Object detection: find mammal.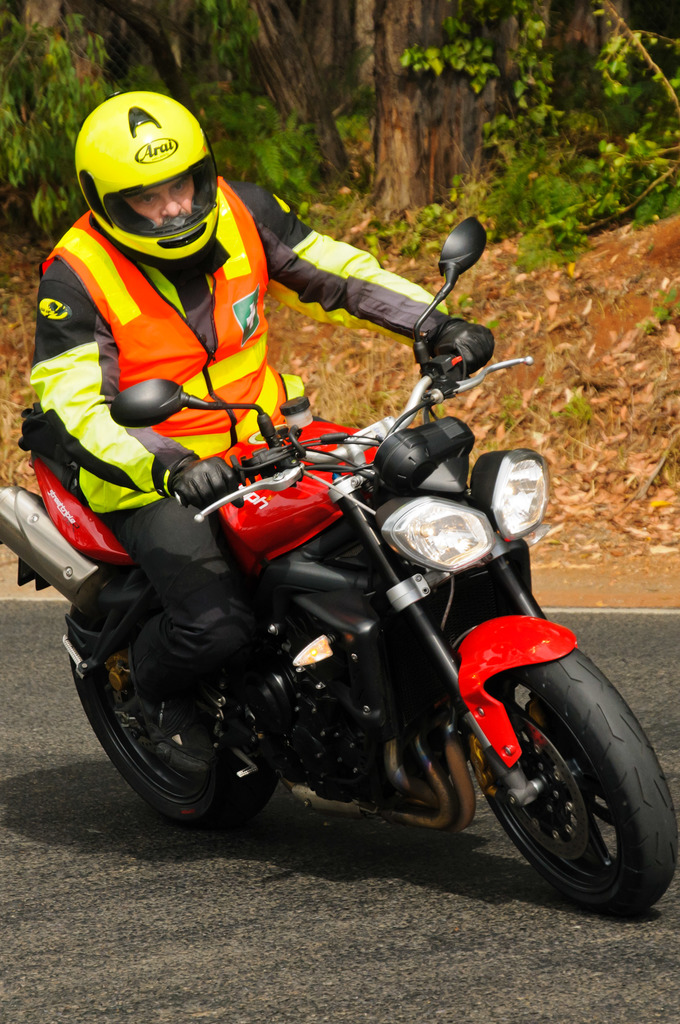
box=[18, 92, 524, 810].
